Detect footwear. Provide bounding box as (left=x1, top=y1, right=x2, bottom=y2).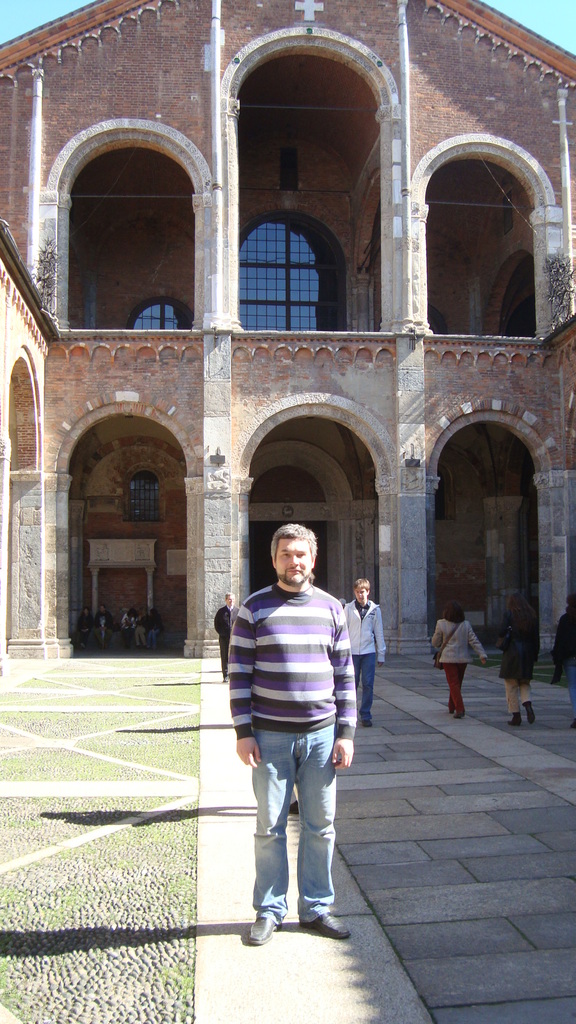
(left=248, top=913, right=279, bottom=938).
